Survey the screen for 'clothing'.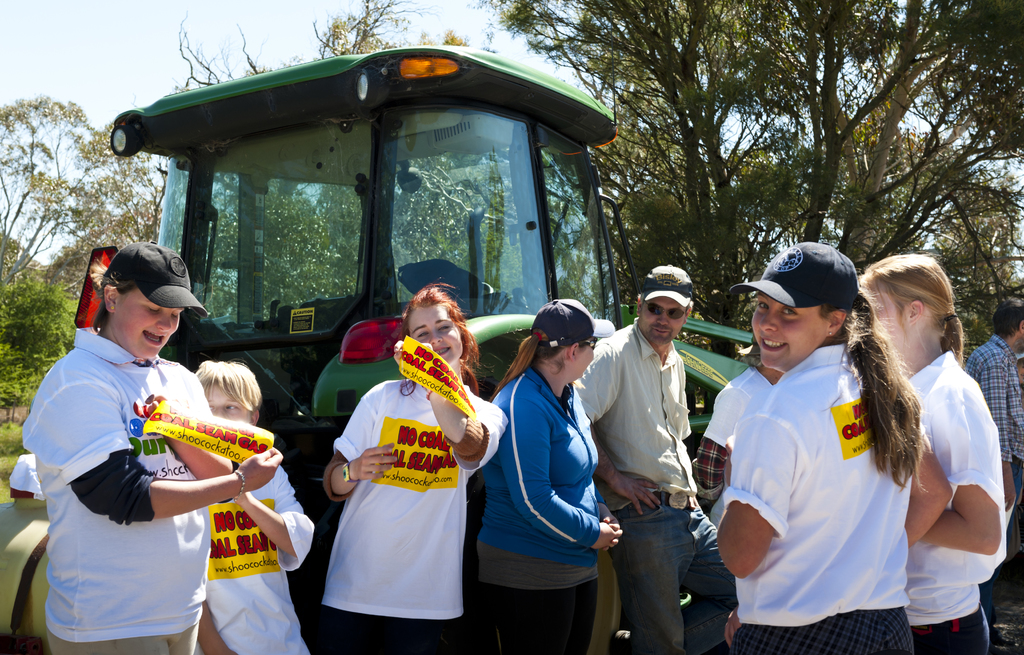
Survey found: (323,377,506,654).
